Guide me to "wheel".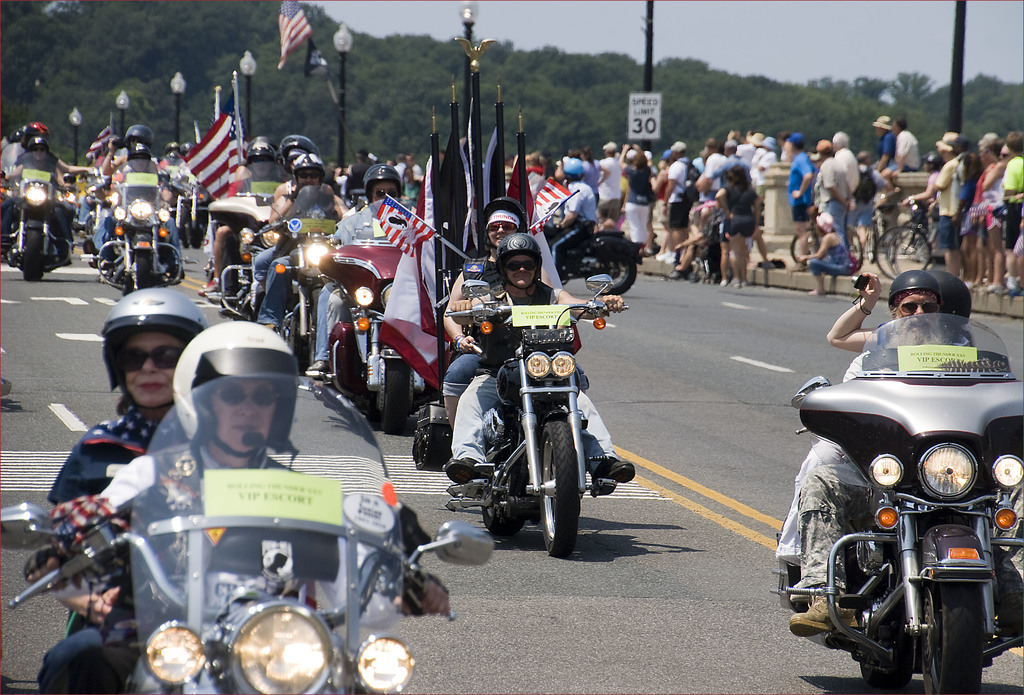
Guidance: pyautogui.locateOnScreen(921, 589, 988, 694).
